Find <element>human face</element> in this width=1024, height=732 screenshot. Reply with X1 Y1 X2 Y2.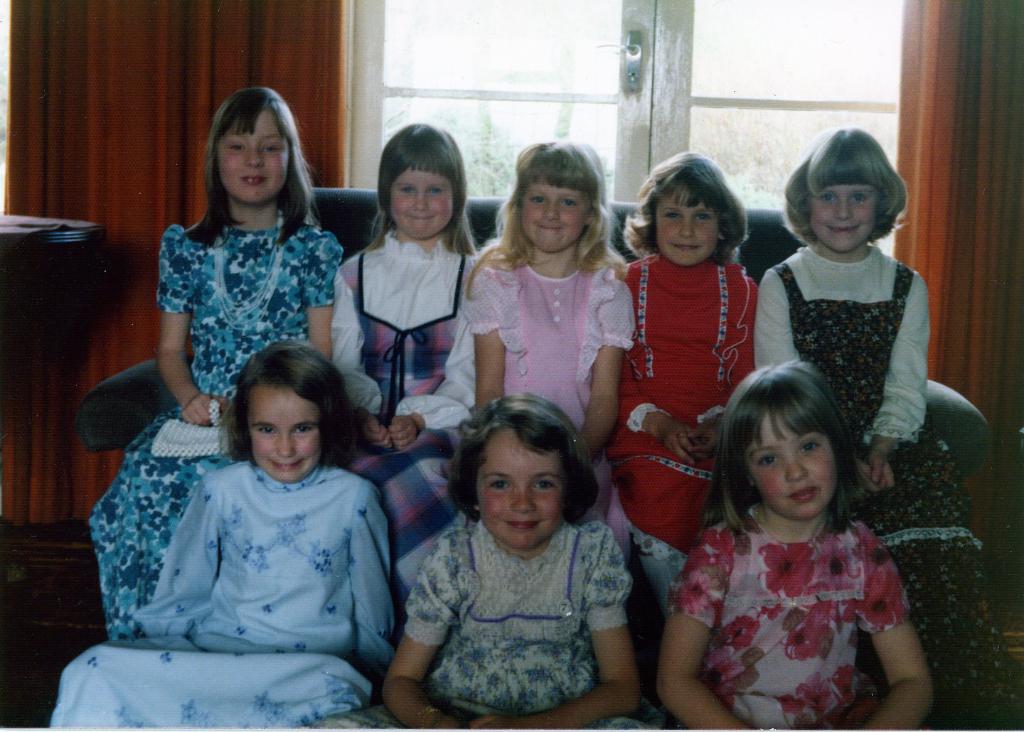
654 193 722 265.
